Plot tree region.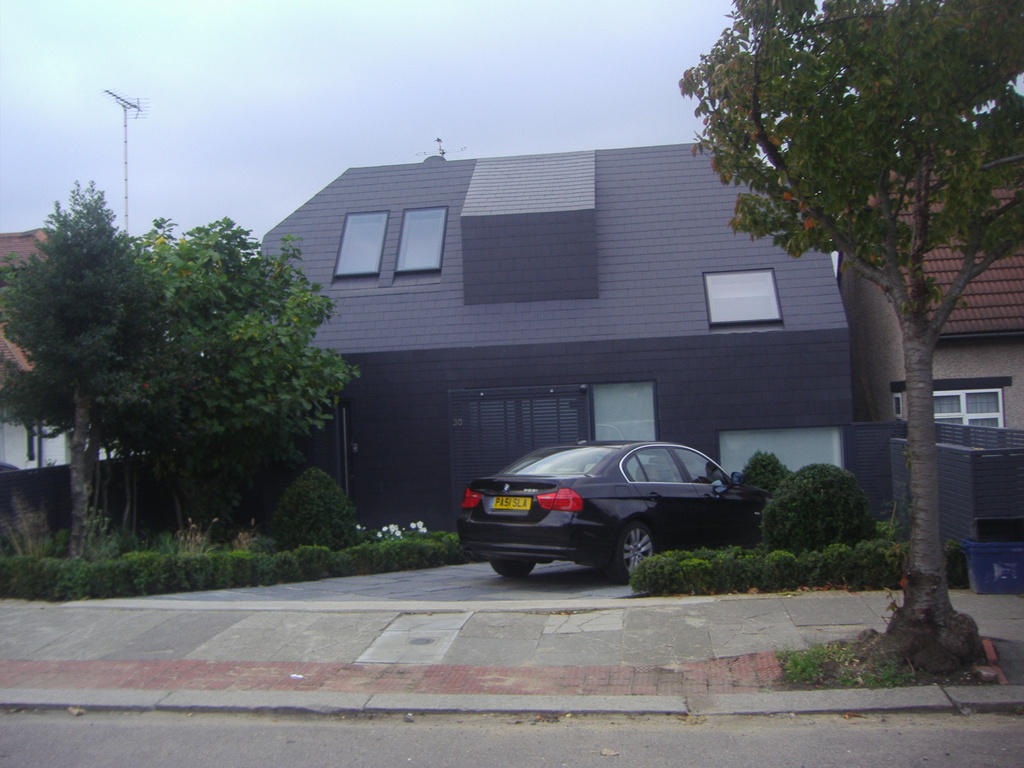
Plotted at detection(679, 0, 1023, 672).
